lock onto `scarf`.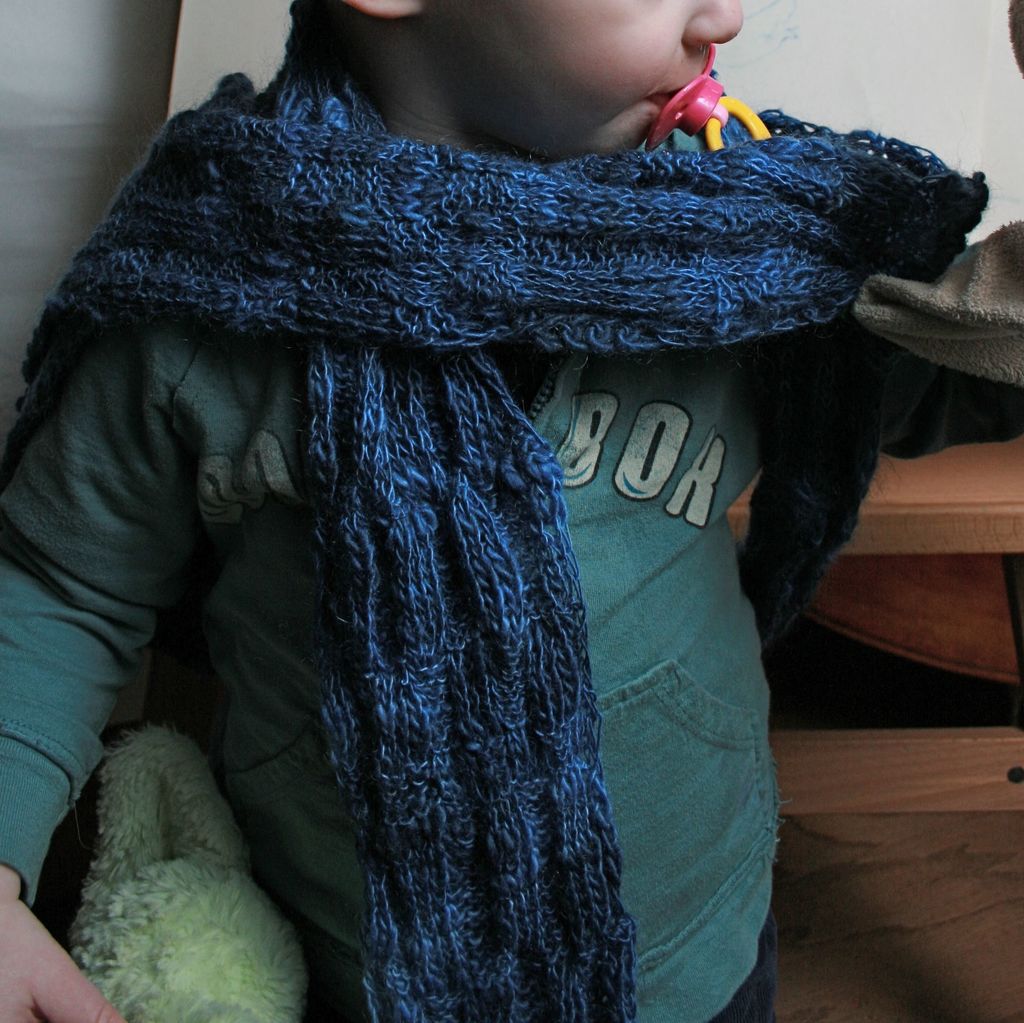
Locked: 13:17:997:1022.
